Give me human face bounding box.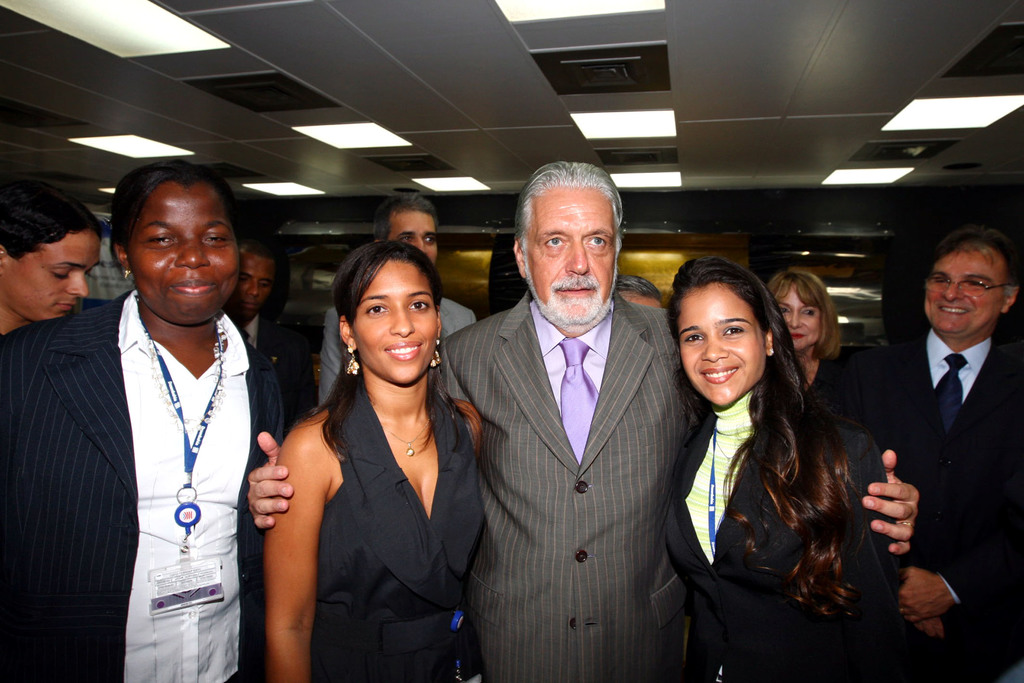
[779, 288, 820, 348].
